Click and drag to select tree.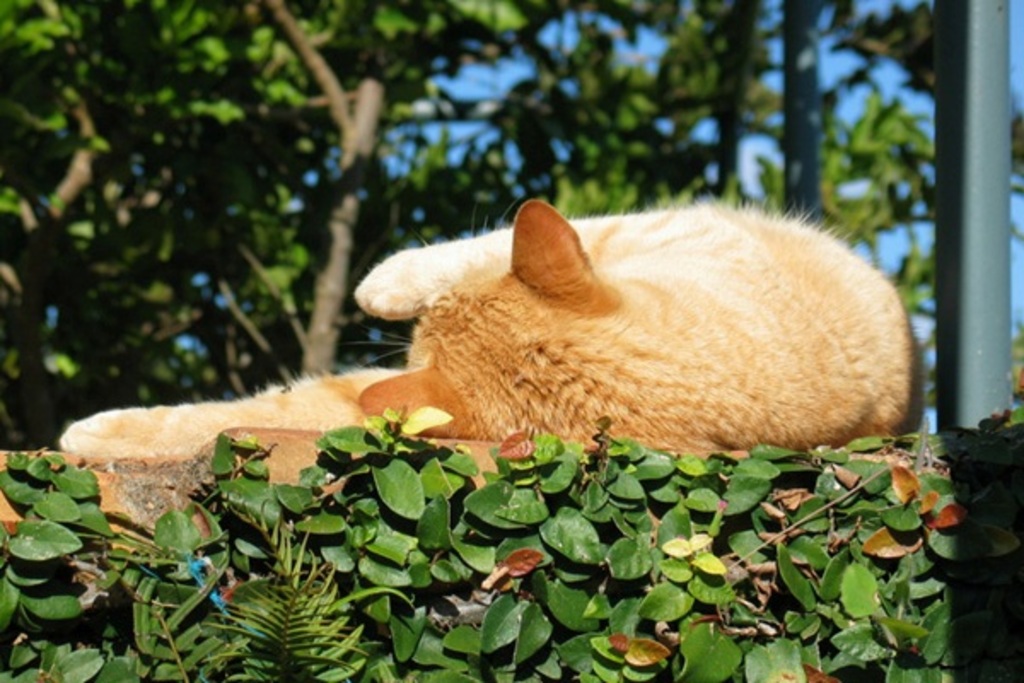
Selection: {"x1": 0, "y1": 0, "x2": 966, "y2": 406}.
